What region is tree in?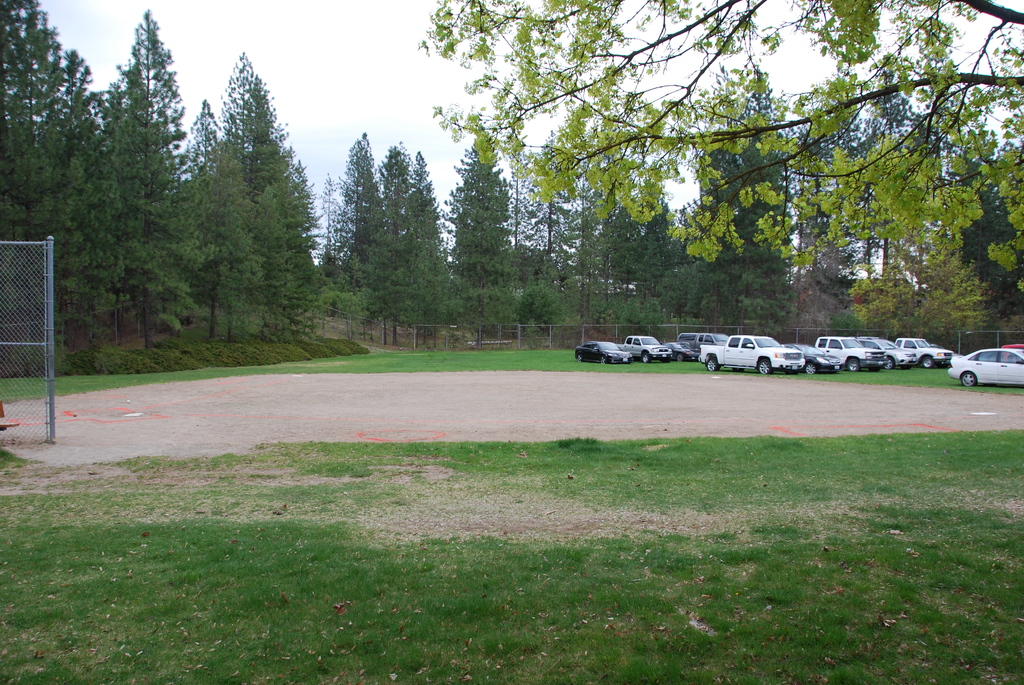
[left=96, top=8, right=195, bottom=350].
